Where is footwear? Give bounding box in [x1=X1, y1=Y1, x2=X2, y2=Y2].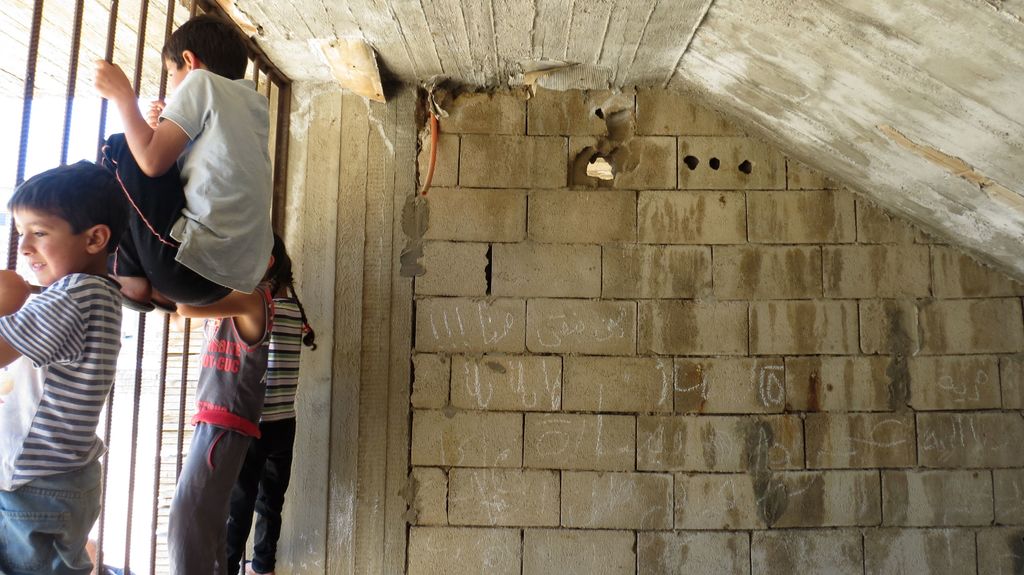
[x1=116, y1=291, x2=156, y2=316].
